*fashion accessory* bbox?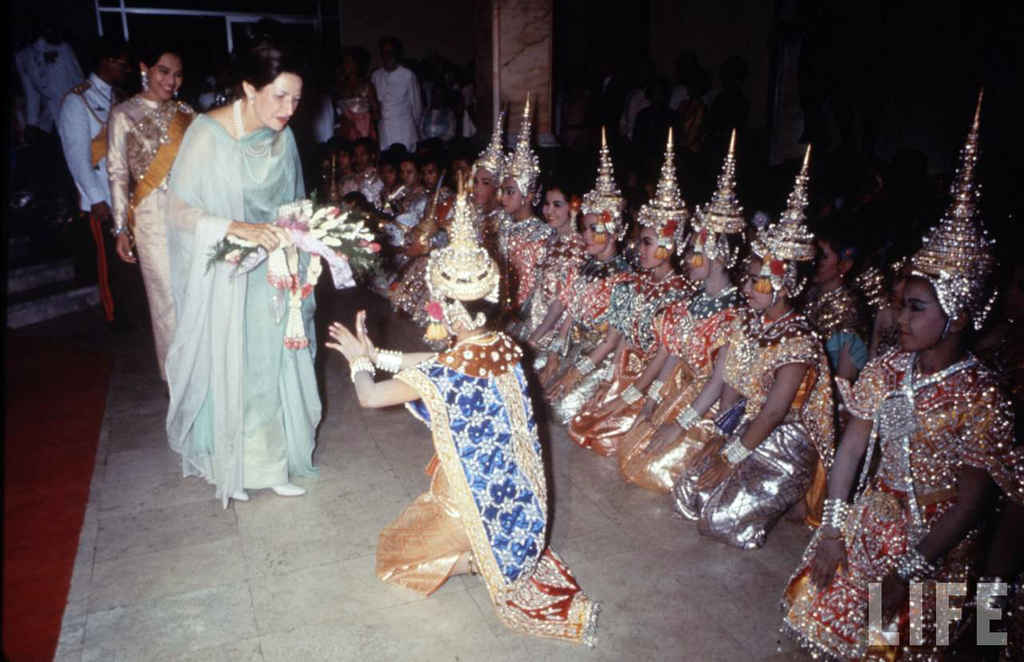
<box>107,220,124,235</box>
